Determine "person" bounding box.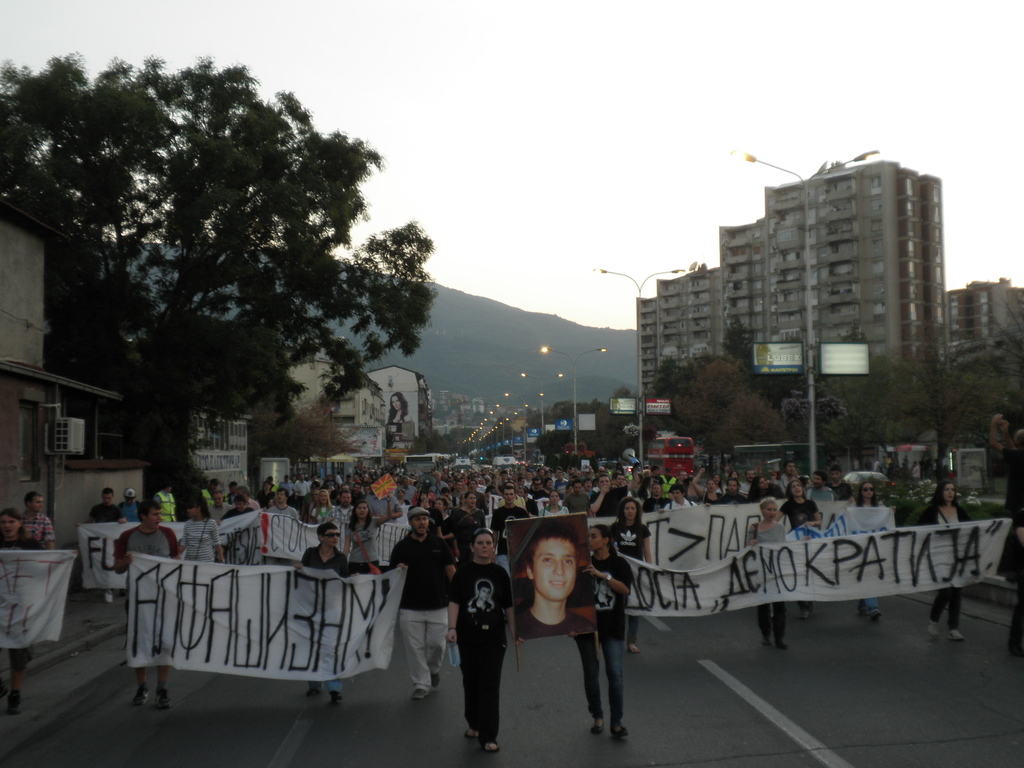
Determined: crop(341, 499, 399, 570).
